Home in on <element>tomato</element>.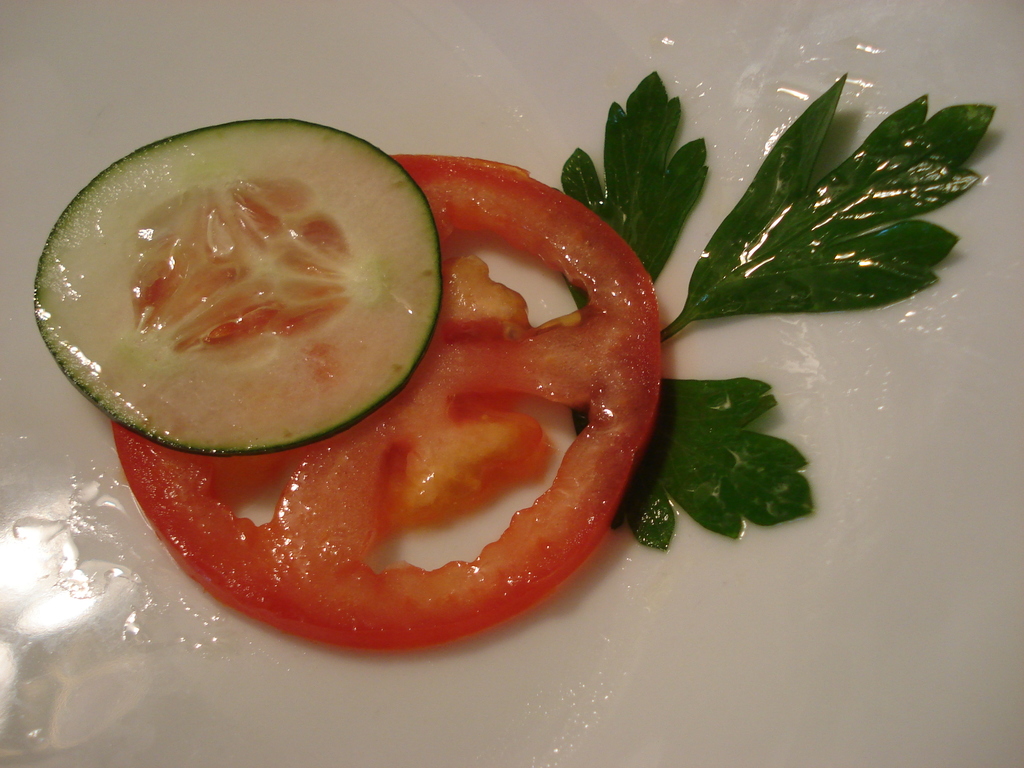
Homed in at crop(107, 149, 674, 655).
